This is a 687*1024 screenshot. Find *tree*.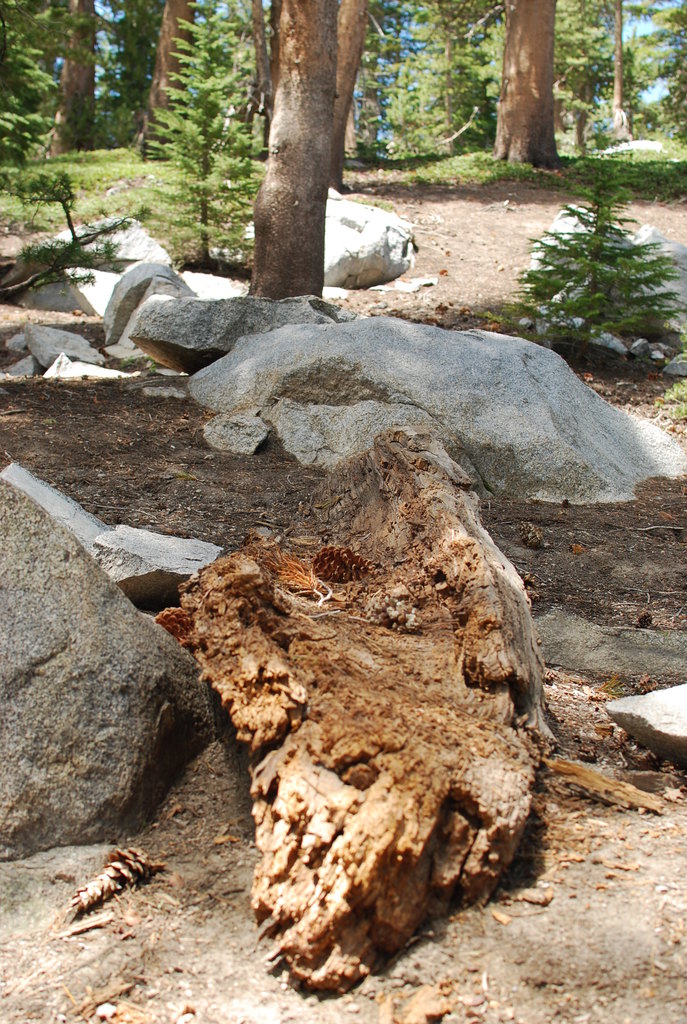
Bounding box: (x1=31, y1=0, x2=68, y2=84).
